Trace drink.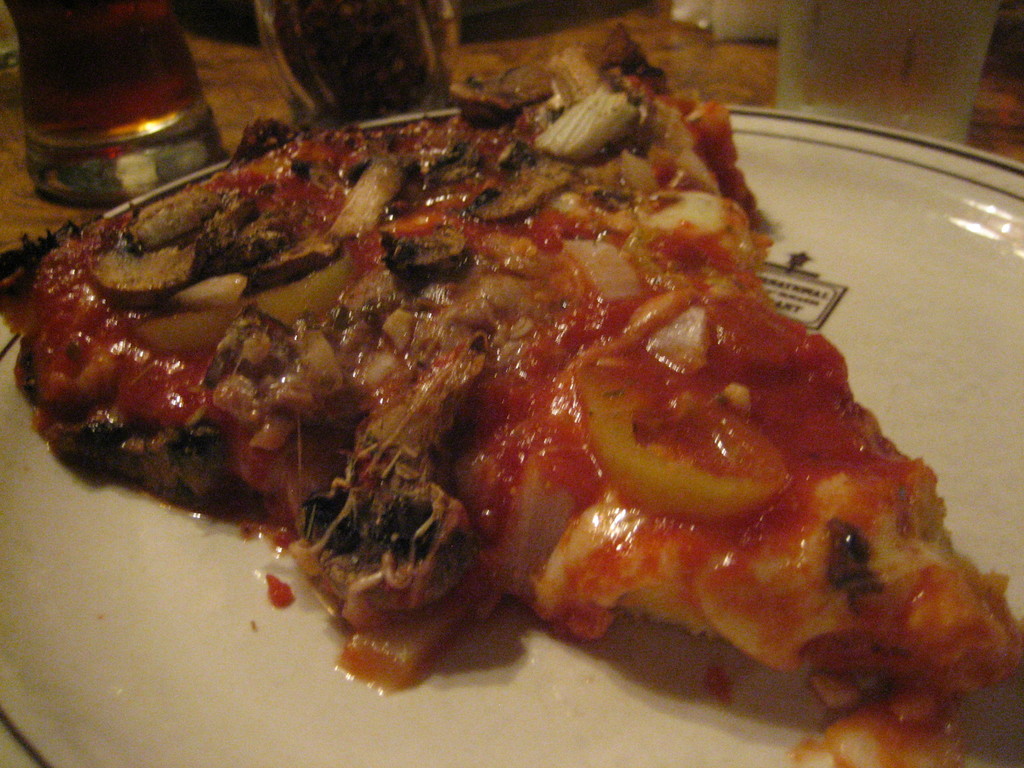
Traced to [3,0,200,141].
